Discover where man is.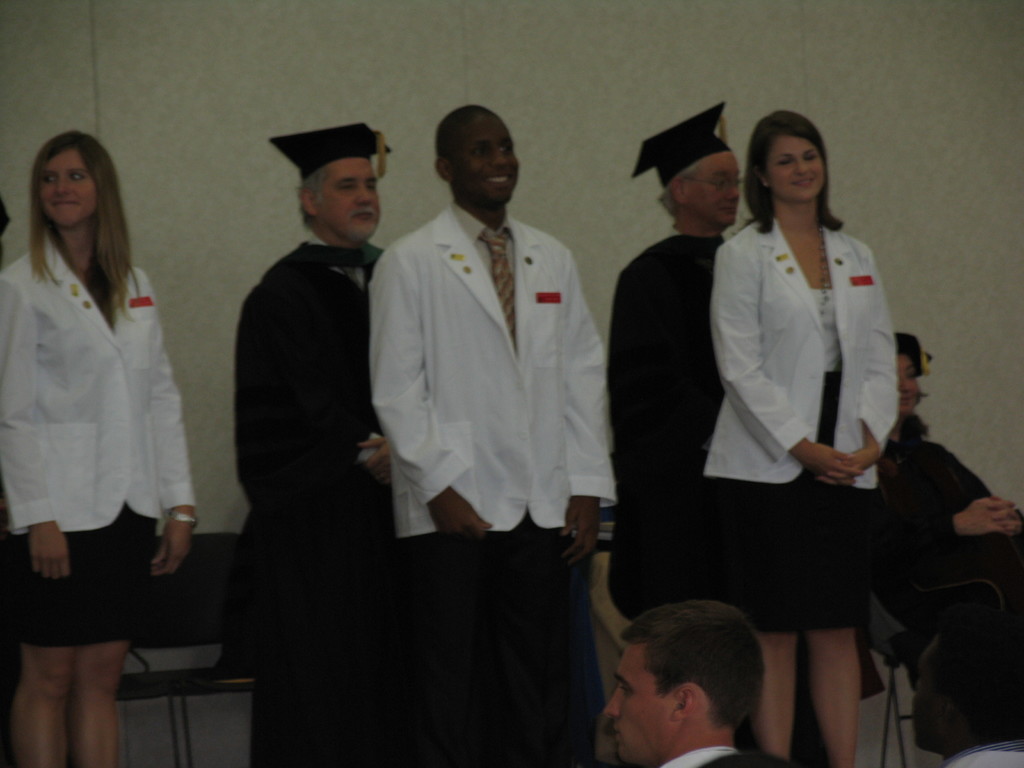
Discovered at {"left": 604, "top": 601, "right": 765, "bottom": 767}.
